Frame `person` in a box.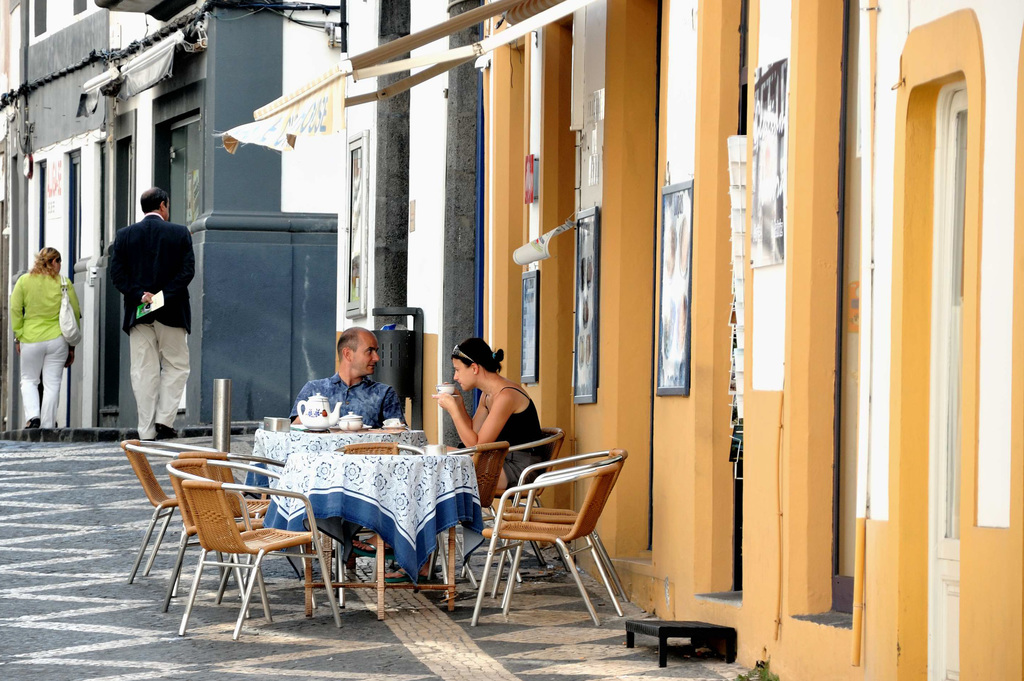
box(275, 322, 417, 469).
